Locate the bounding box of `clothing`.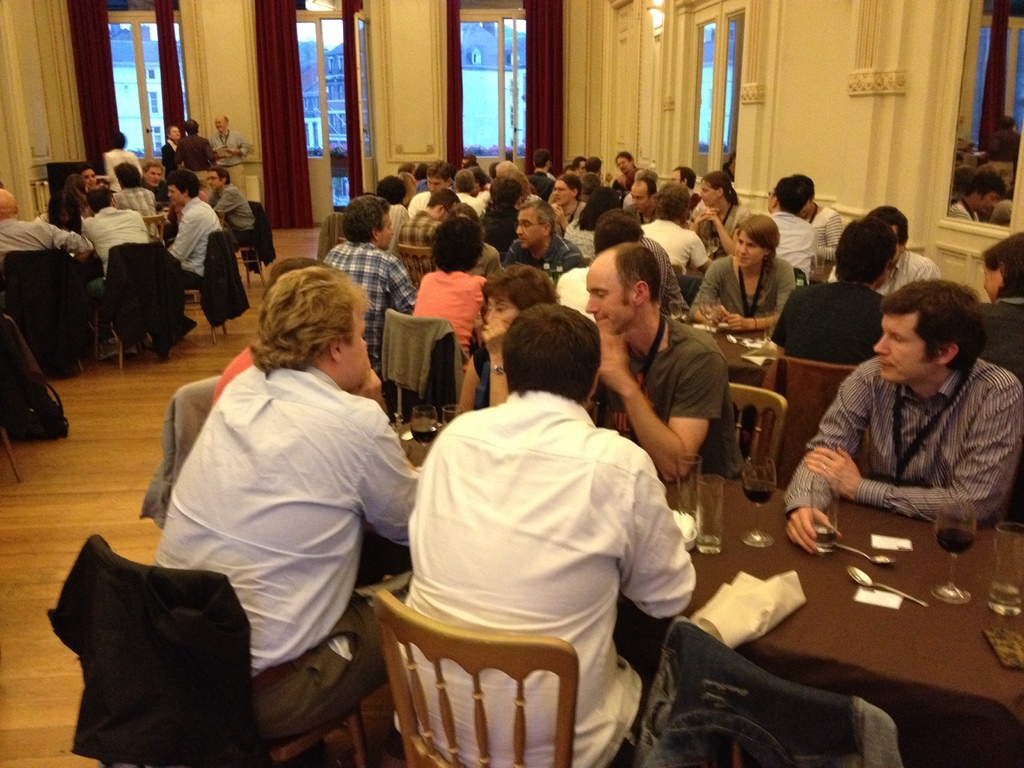
Bounding box: select_region(161, 138, 176, 185).
